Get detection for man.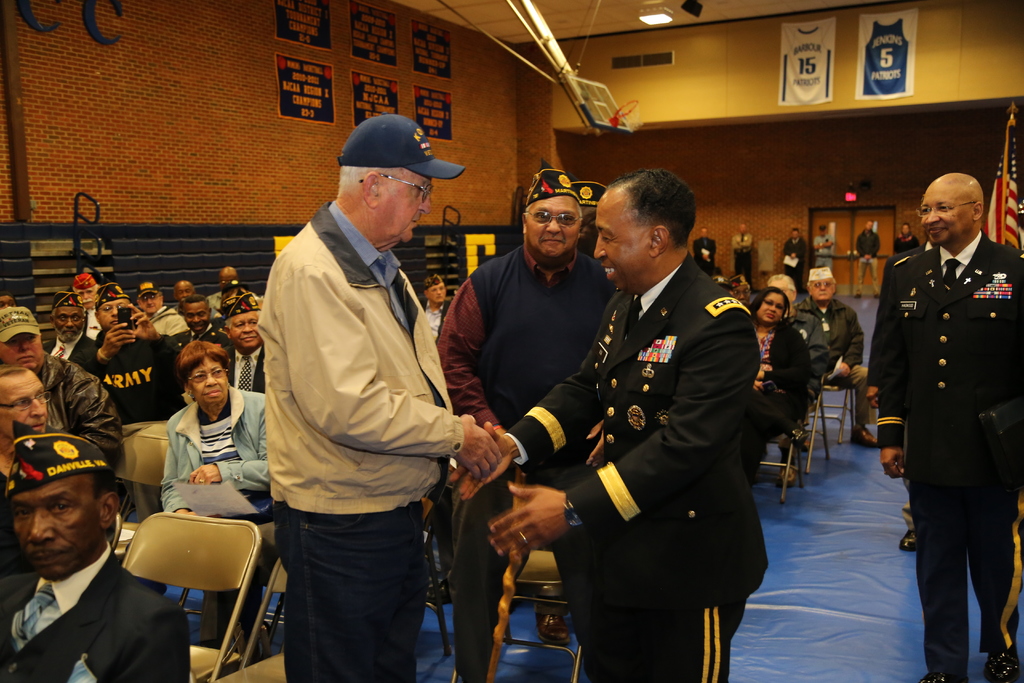
Detection: select_region(558, 178, 611, 268).
